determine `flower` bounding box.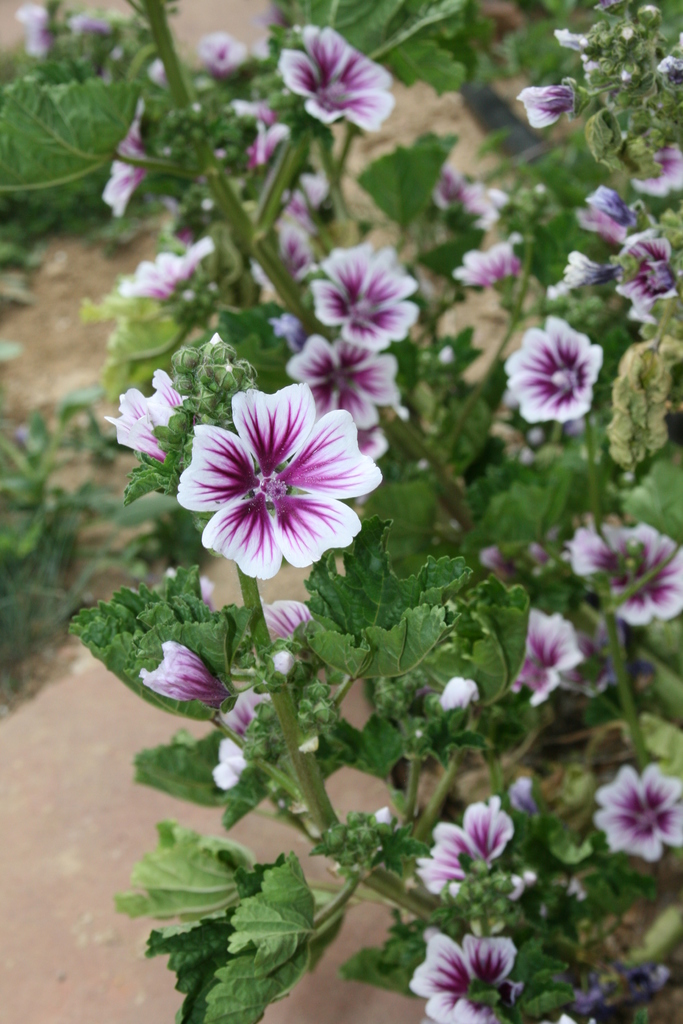
Determined: {"x1": 508, "y1": 318, "x2": 602, "y2": 416}.
